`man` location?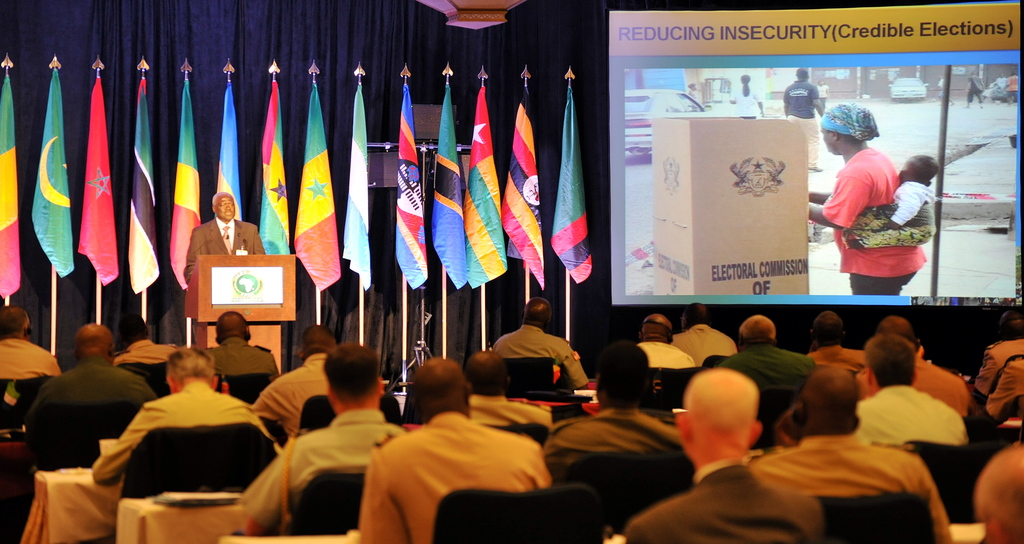
detection(712, 305, 820, 433)
